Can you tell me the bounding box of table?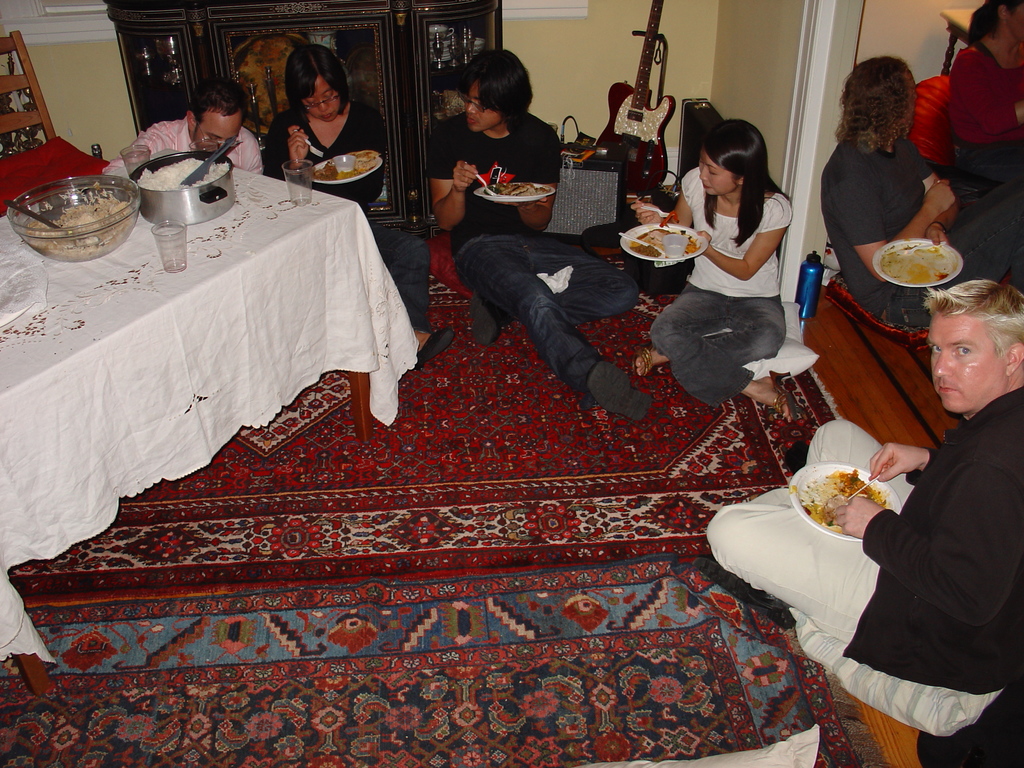
<bbox>0, 143, 424, 701</bbox>.
